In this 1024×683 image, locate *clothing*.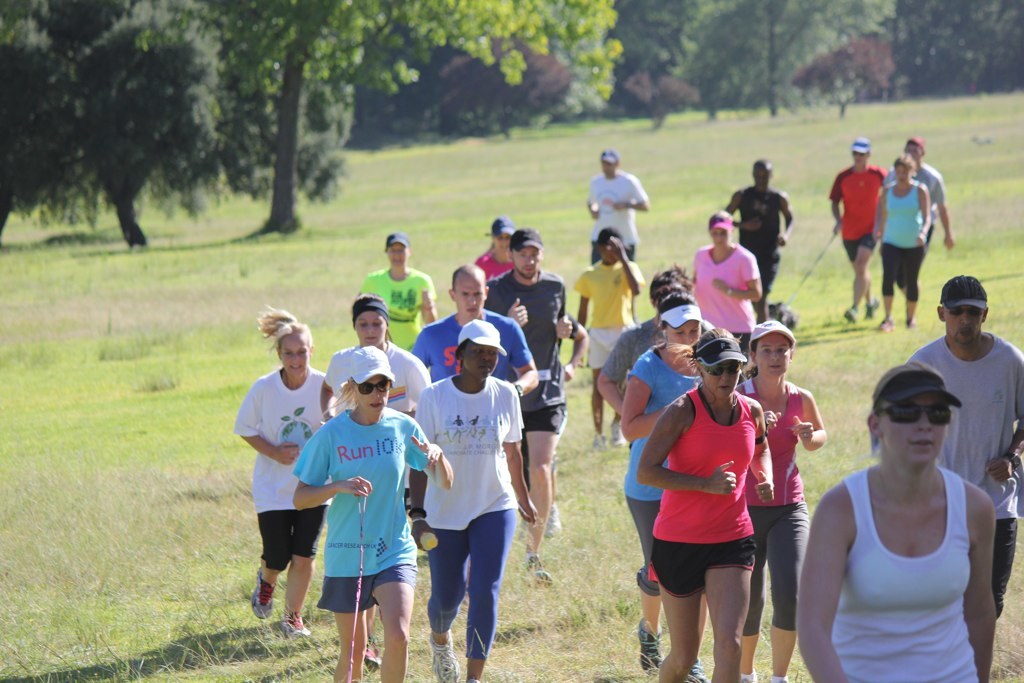
Bounding box: 231 365 330 570.
